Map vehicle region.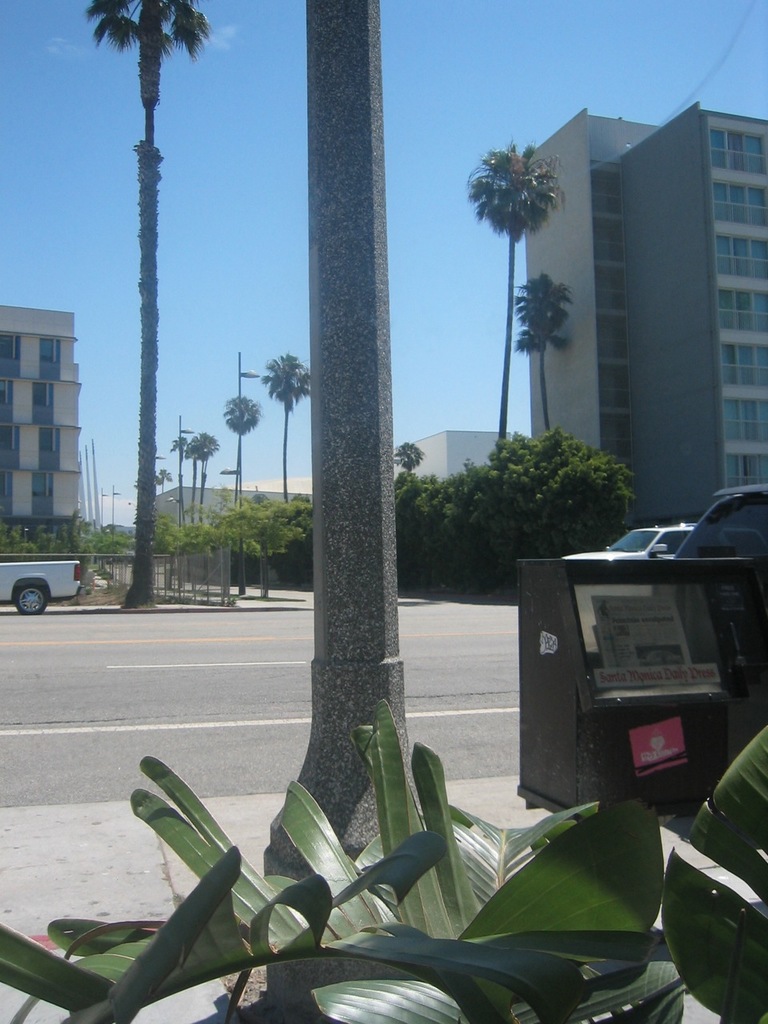
Mapped to [x1=674, y1=473, x2=767, y2=566].
